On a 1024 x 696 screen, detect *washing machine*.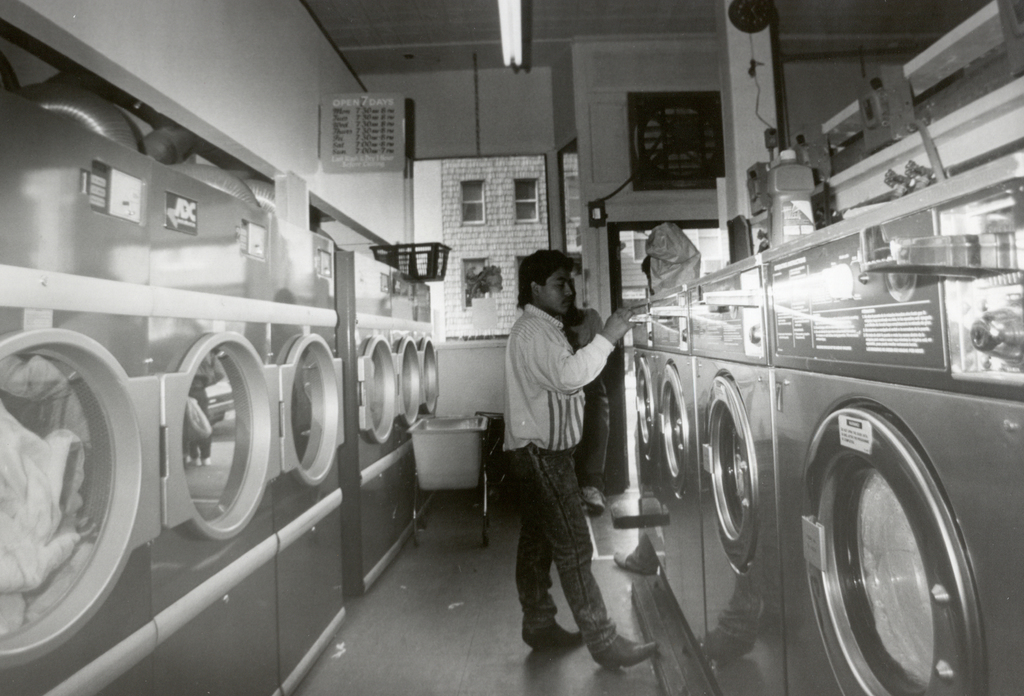
{"left": 161, "top": 159, "right": 287, "bottom": 695}.
